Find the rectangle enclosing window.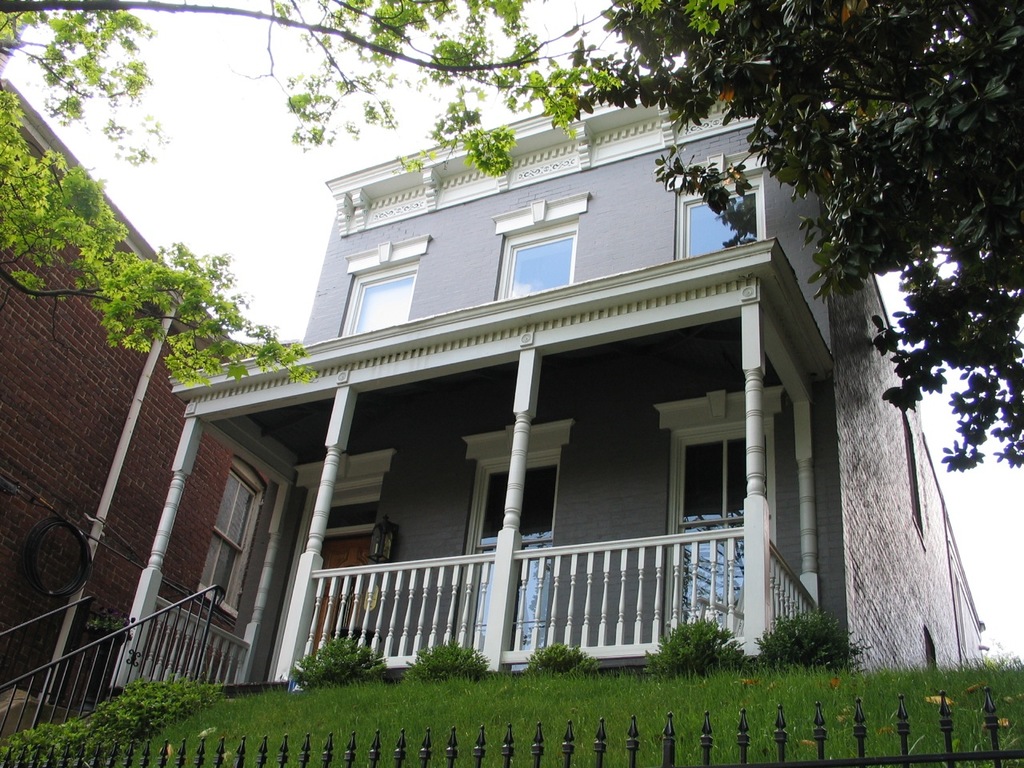
x1=347 y1=277 x2=414 y2=338.
